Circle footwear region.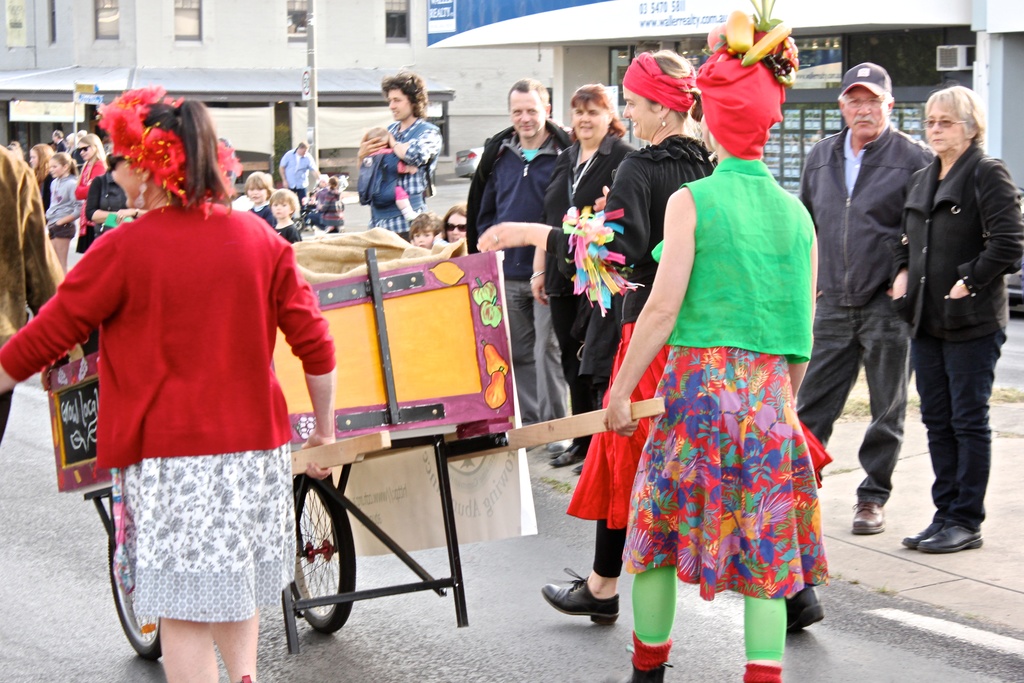
Region: <region>553, 440, 587, 465</region>.
